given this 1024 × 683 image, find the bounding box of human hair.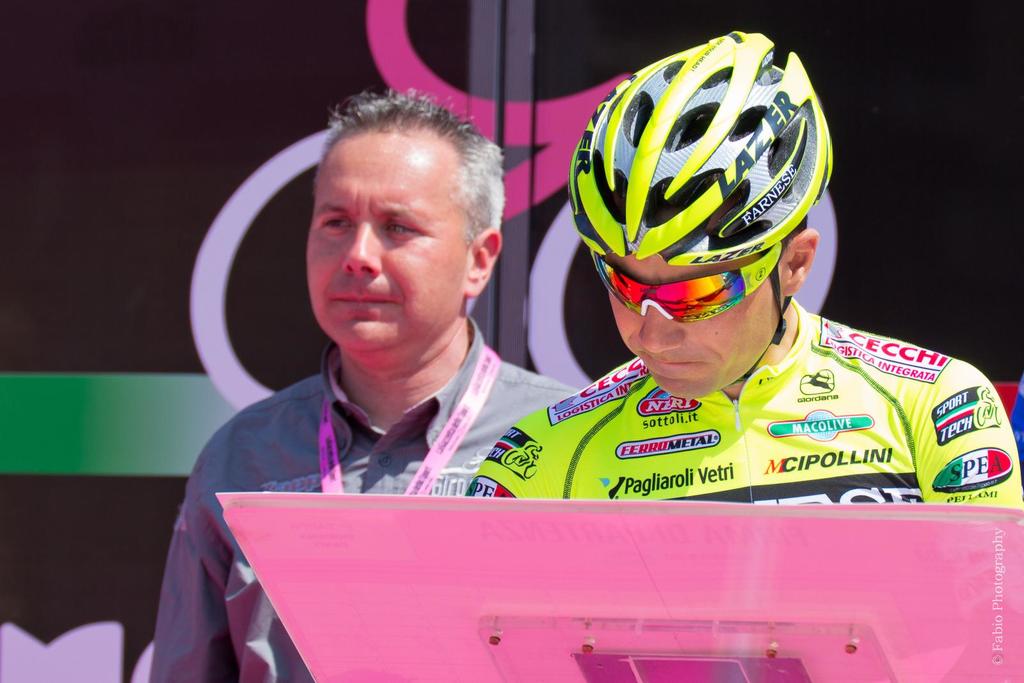
Rect(308, 102, 495, 276).
